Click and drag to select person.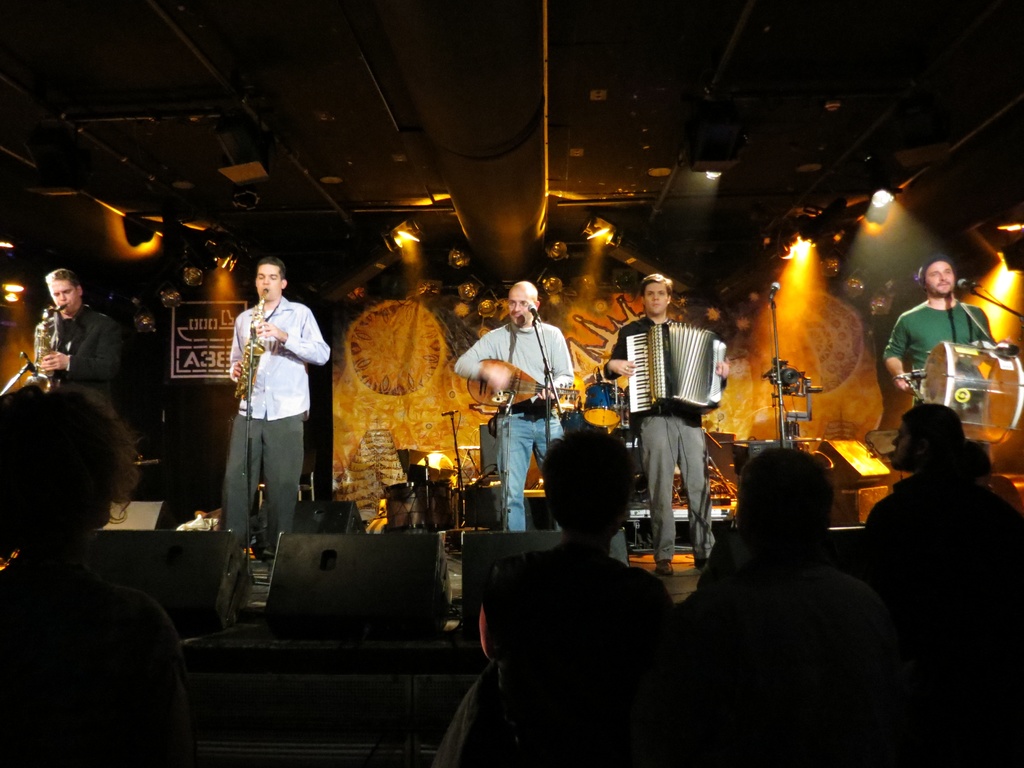
Selection: (left=0, top=377, right=222, bottom=767).
